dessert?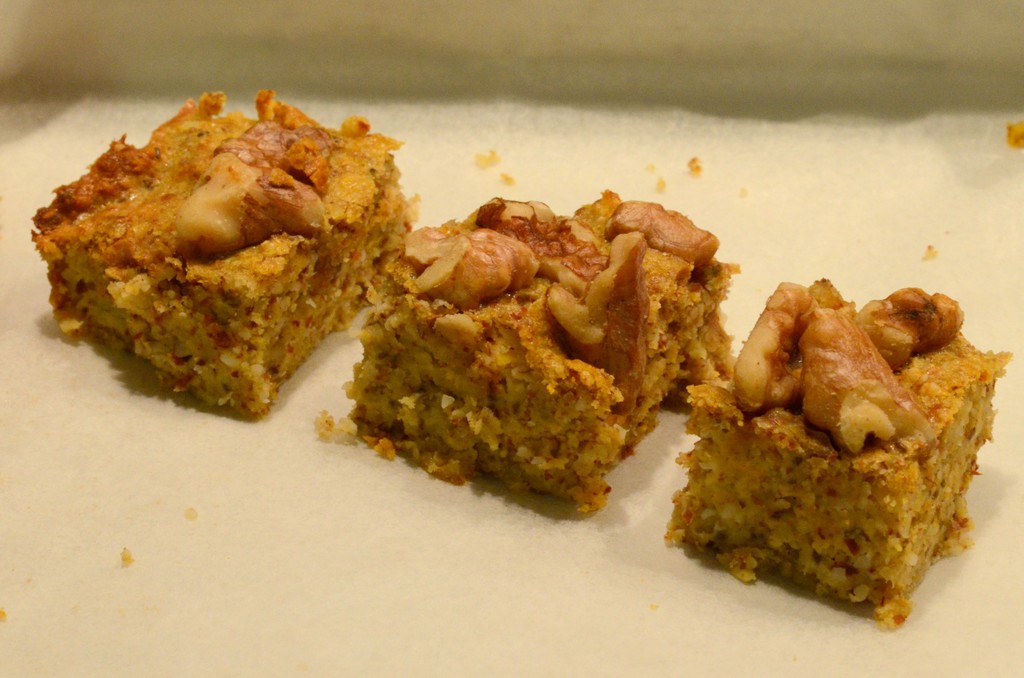
[x1=658, y1=304, x2=1012, y2=633]
